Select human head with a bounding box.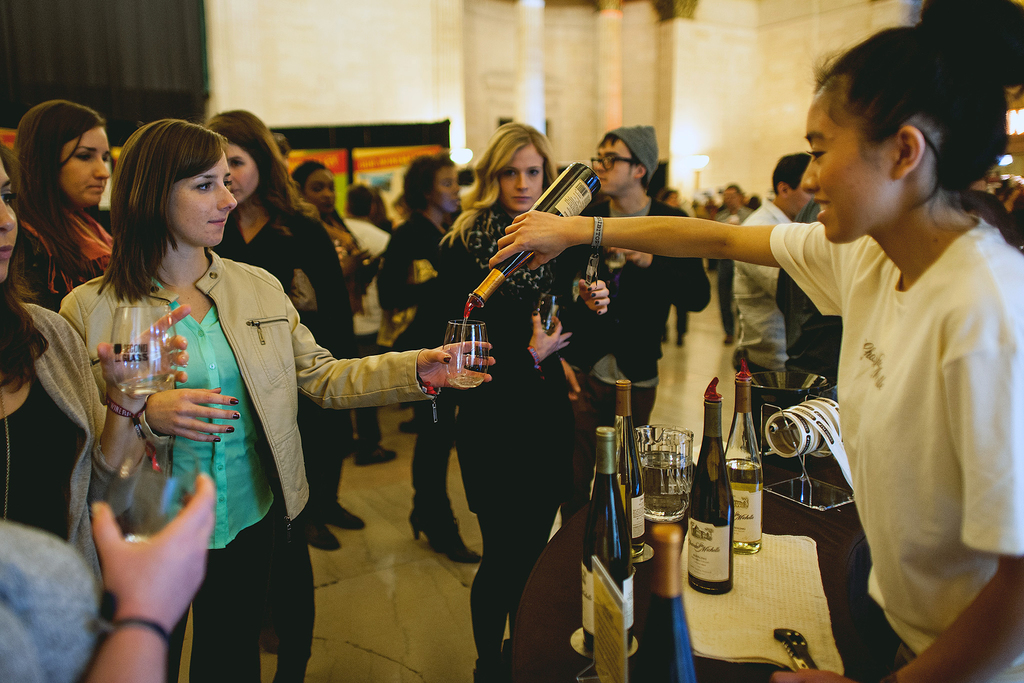
{"left": 771, "top": 156, "right": 812, "bottom": 210}.
